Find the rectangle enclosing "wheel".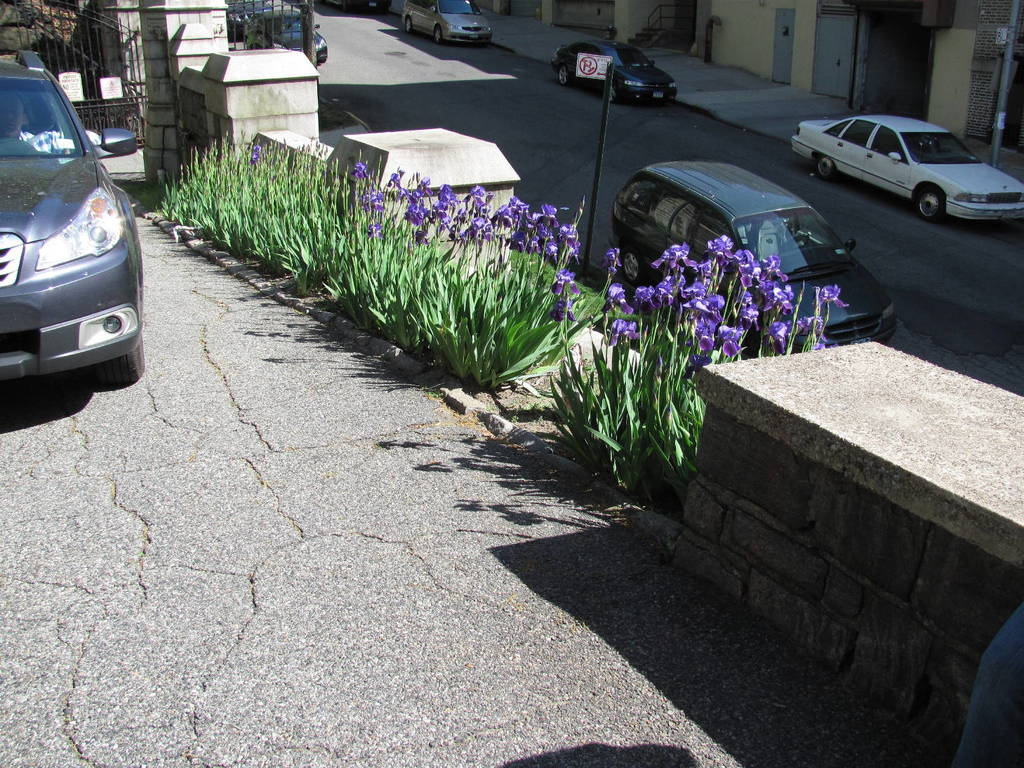
435:27:443:44.
